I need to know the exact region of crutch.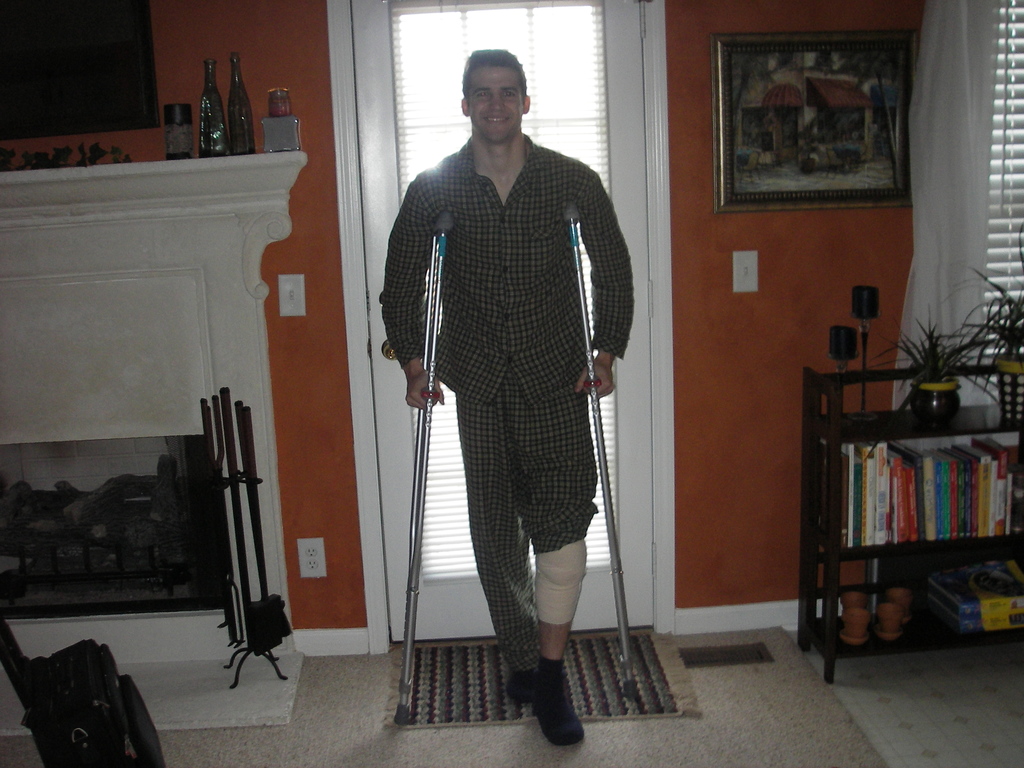
Region: bbox(560, 203, 638, 704).
